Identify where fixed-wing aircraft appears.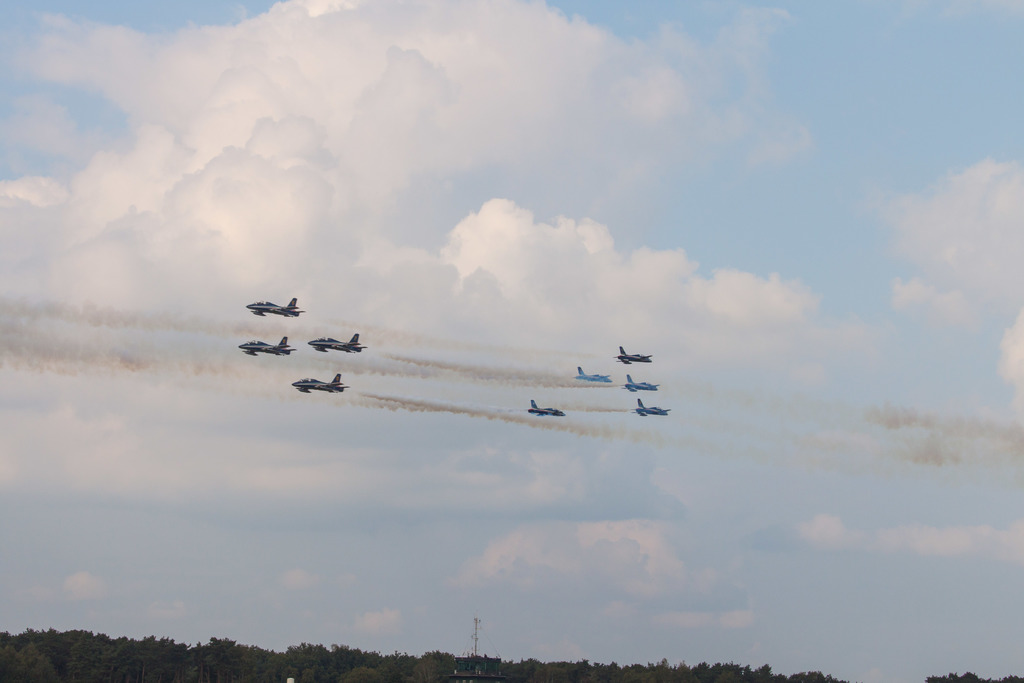
Appears at [303,328,365,354].
